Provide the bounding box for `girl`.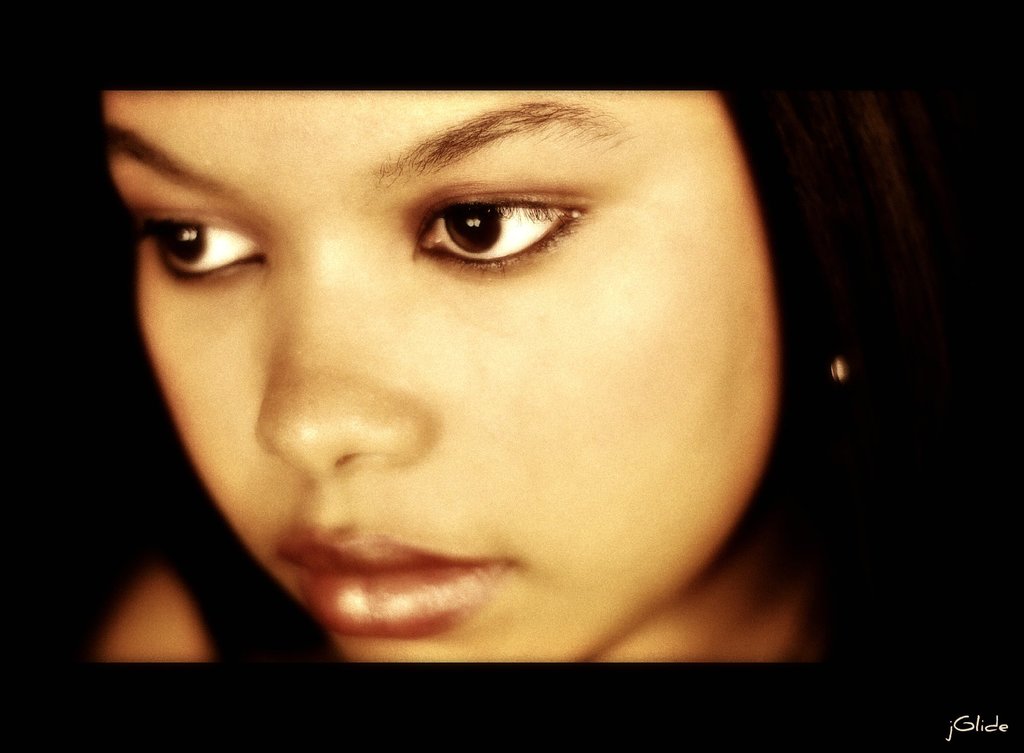
left=90, top=89, right=953, bottom=665.
